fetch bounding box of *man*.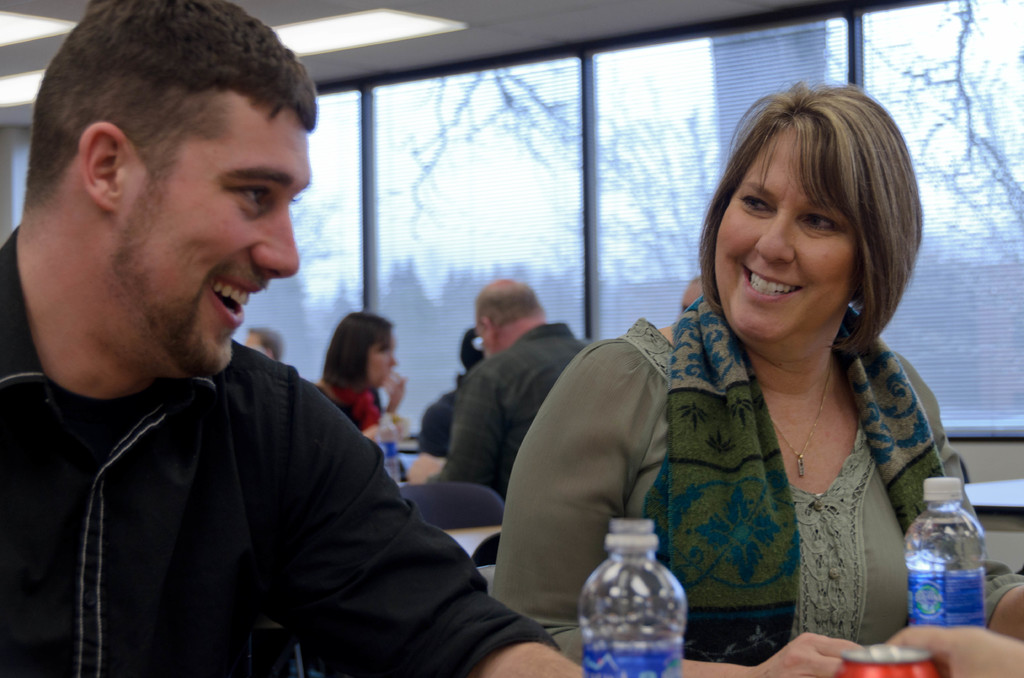
Bbox: 4, 57, 504, 661.
